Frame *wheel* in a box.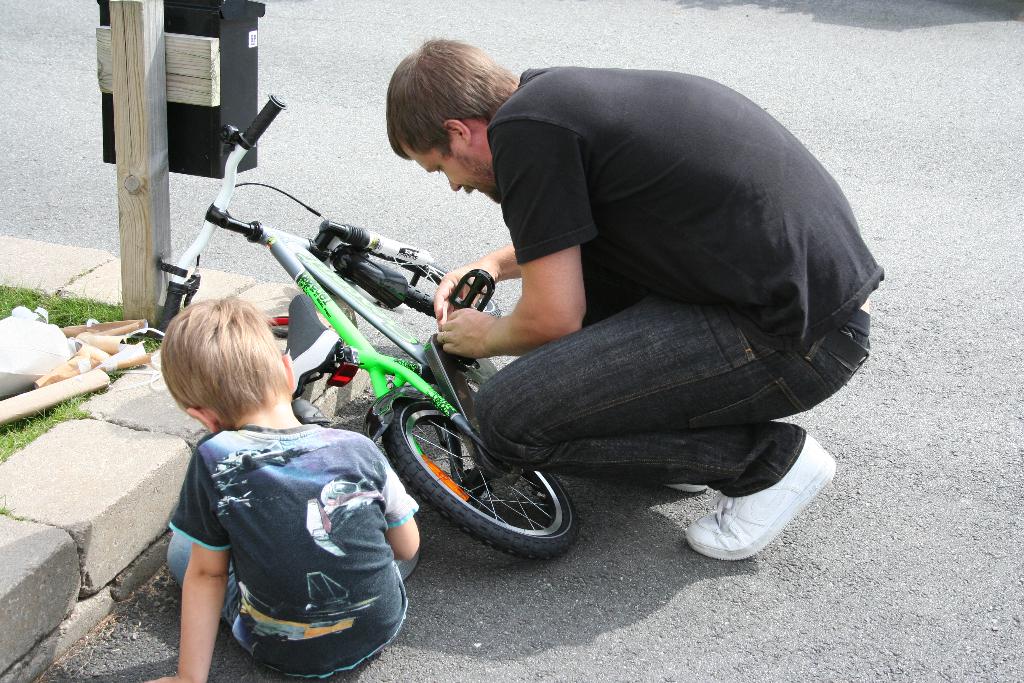
pyautogui.locateOnScreen(337, 245, 501, 311).
